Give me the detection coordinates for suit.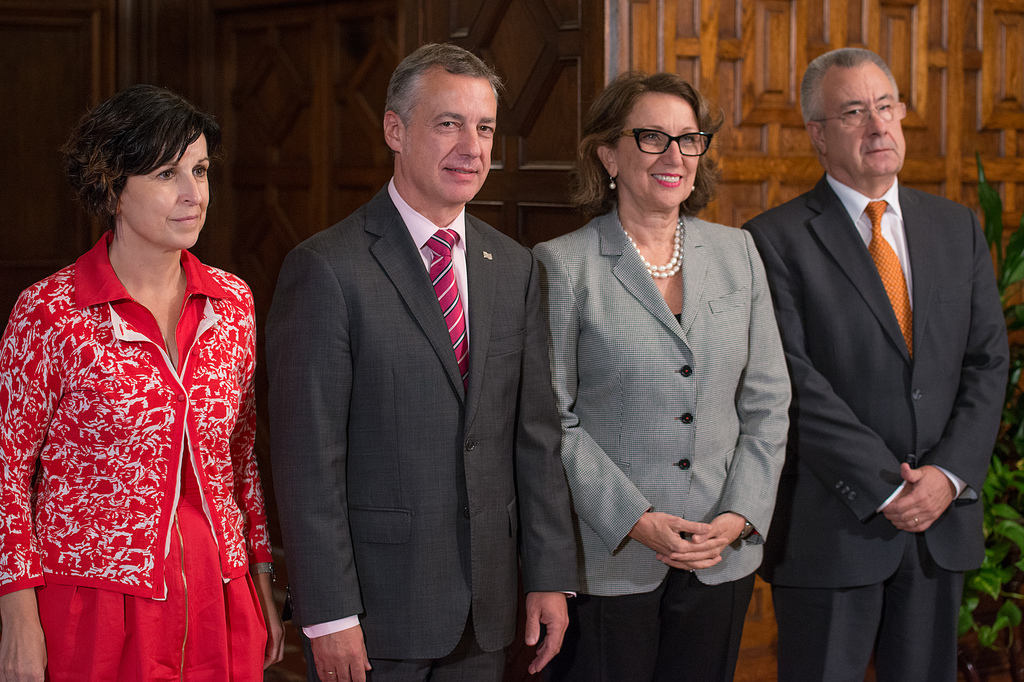
737/170/1011/681.
